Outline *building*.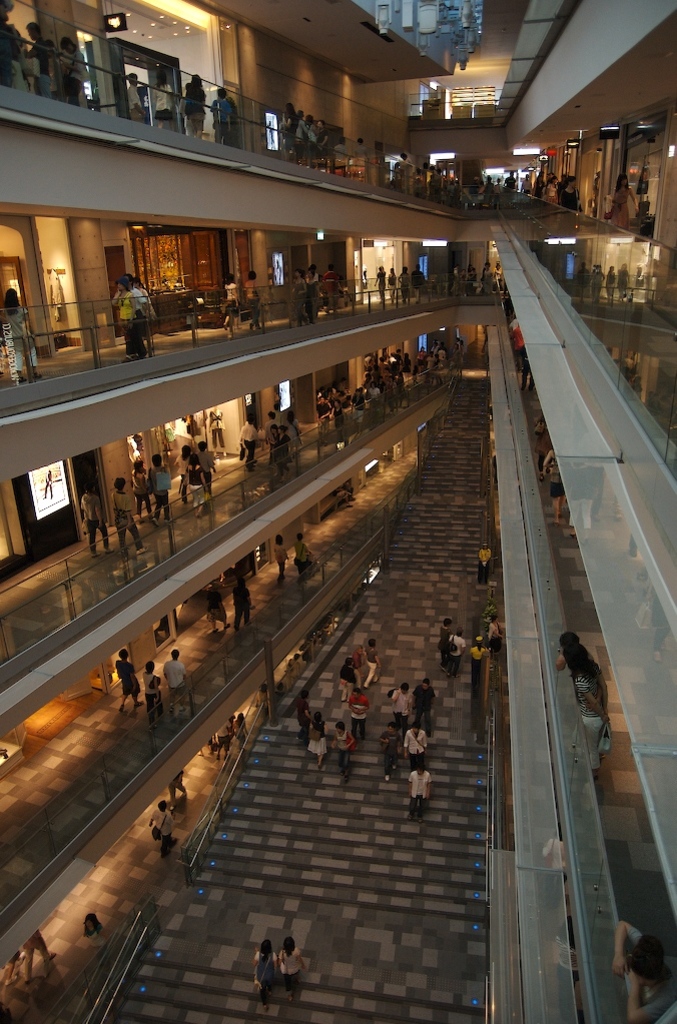
Outline: 0 0 676 1023.
